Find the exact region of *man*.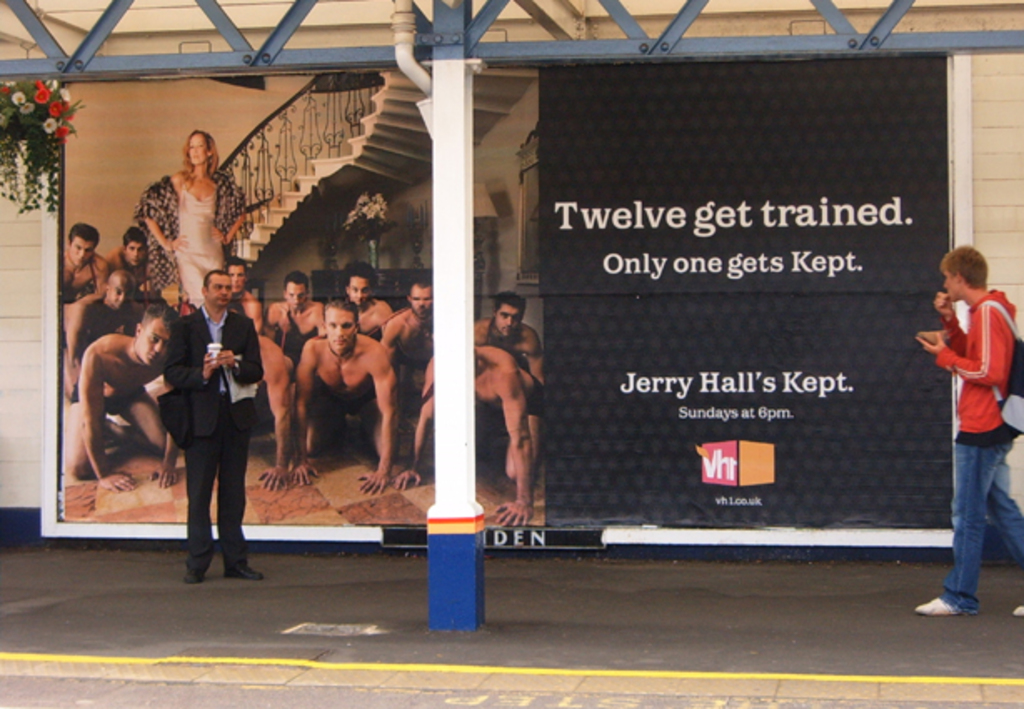
Exact region: x1=390, y1=342, x2=550, y2=524.
